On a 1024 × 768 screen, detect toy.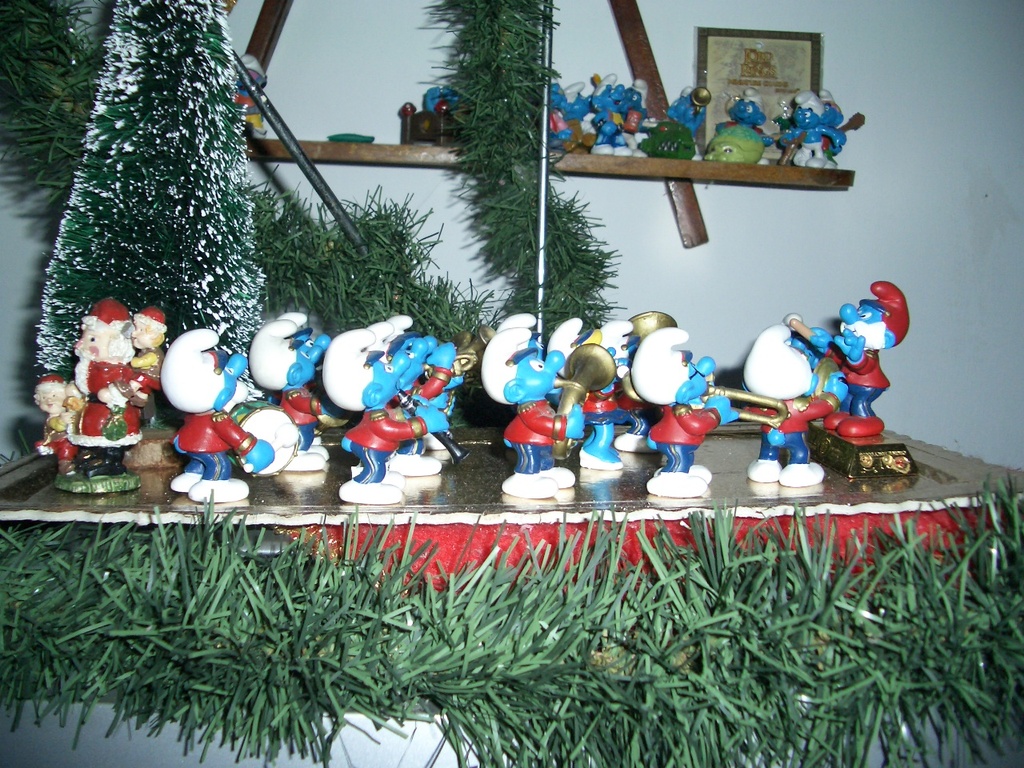
x1=119 y1=304 x2=175 y2=414.
